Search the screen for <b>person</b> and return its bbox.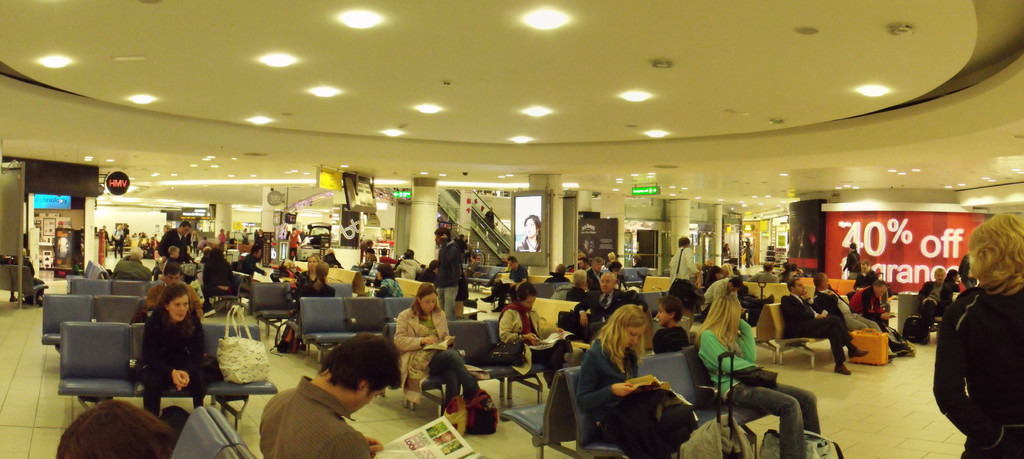
Found: 566,270,590,301.
